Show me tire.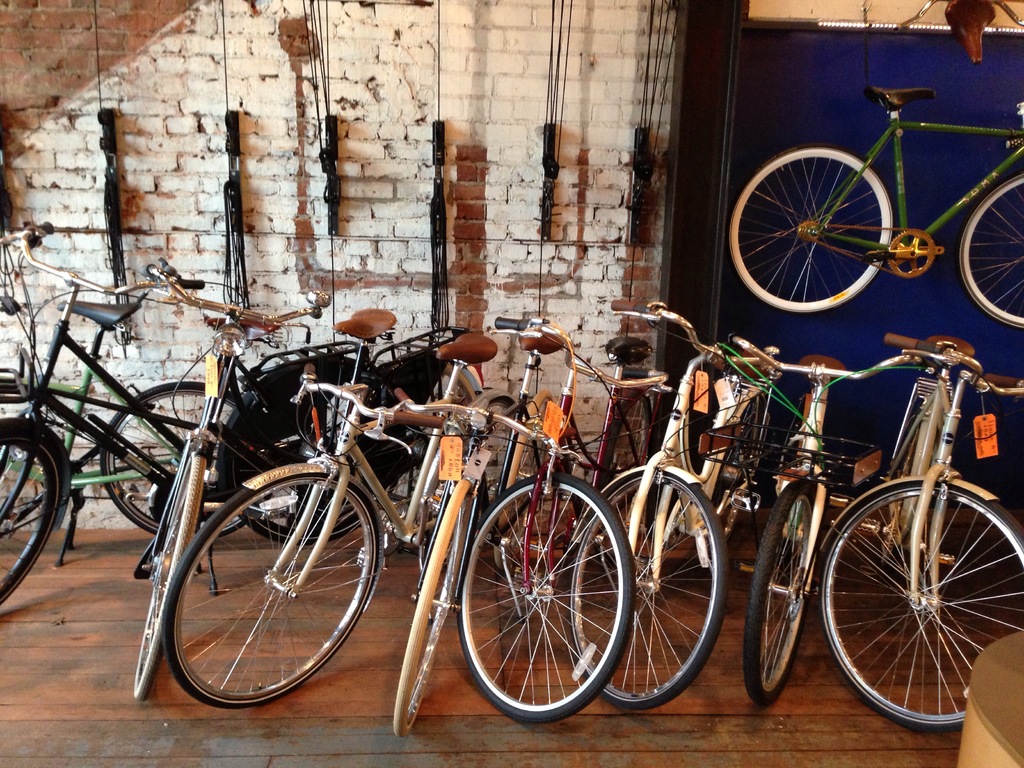
tire is here: (391, 477, 476, 738).
